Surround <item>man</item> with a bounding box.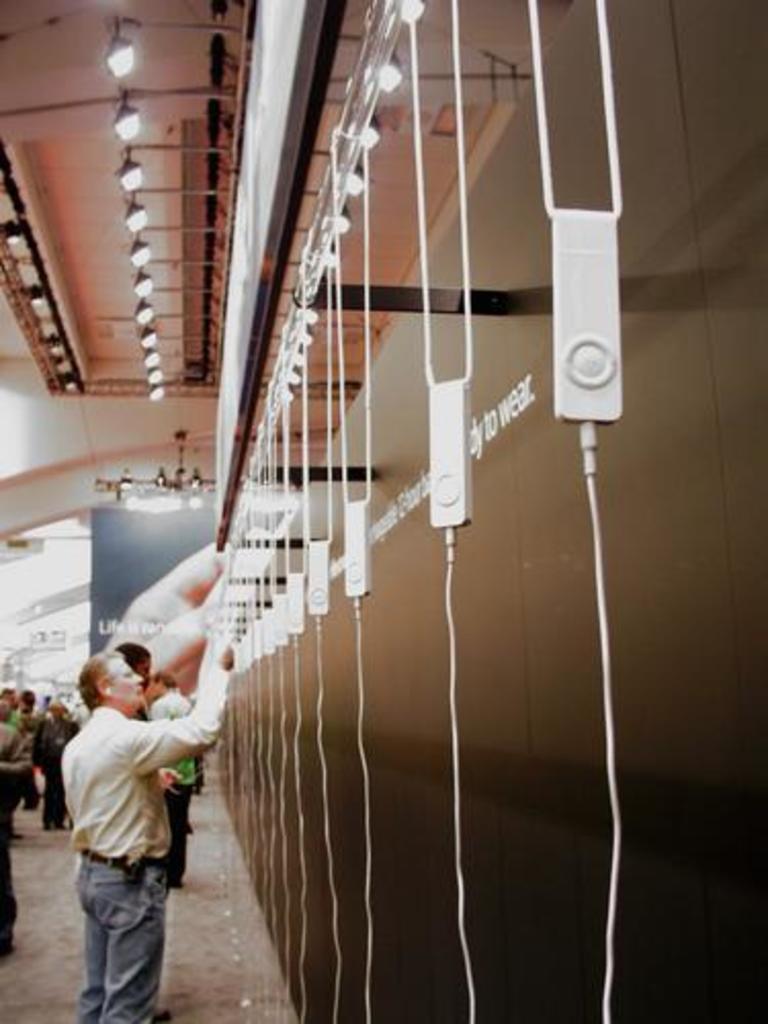
(x1=51, y1=625, x2=221, y2=1008).
